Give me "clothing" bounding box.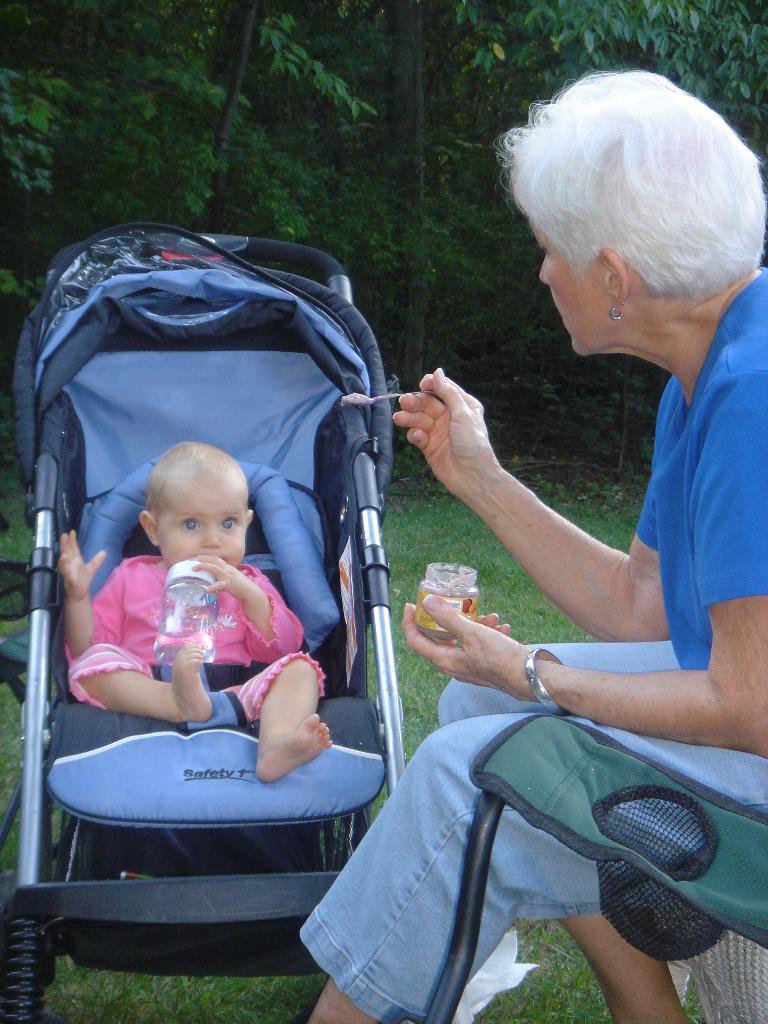
select_region(67, 557, 321, 725).
